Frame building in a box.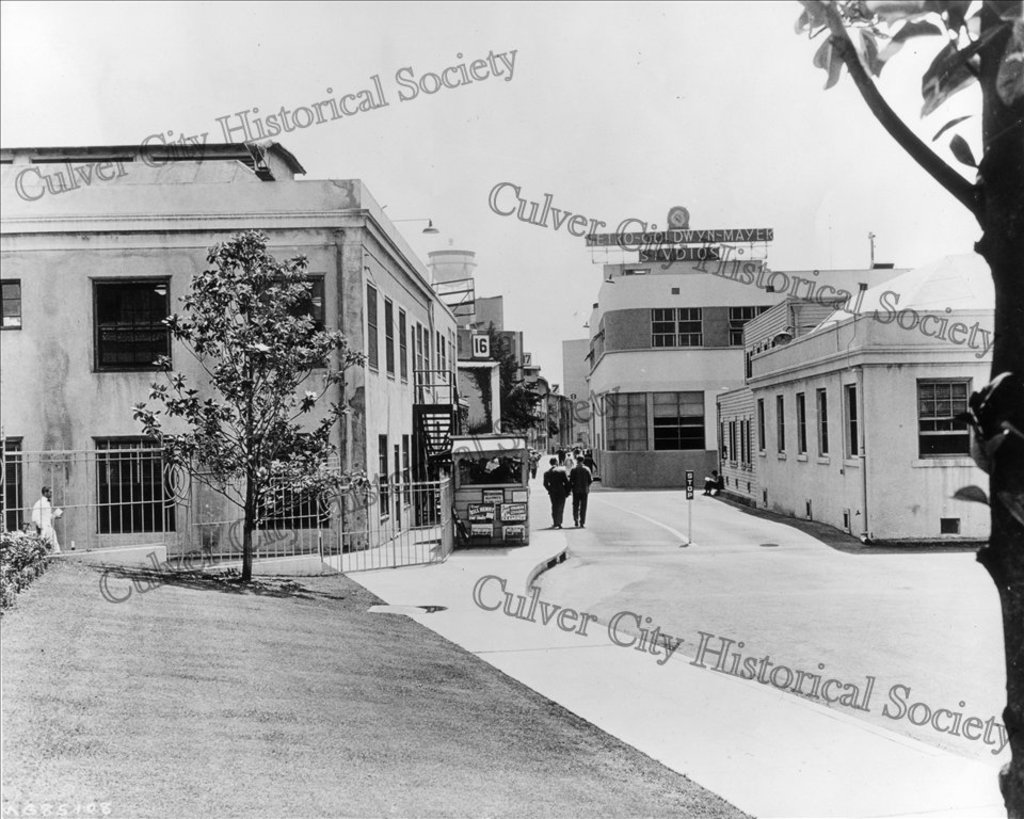
(0, 141, 458, 566).
